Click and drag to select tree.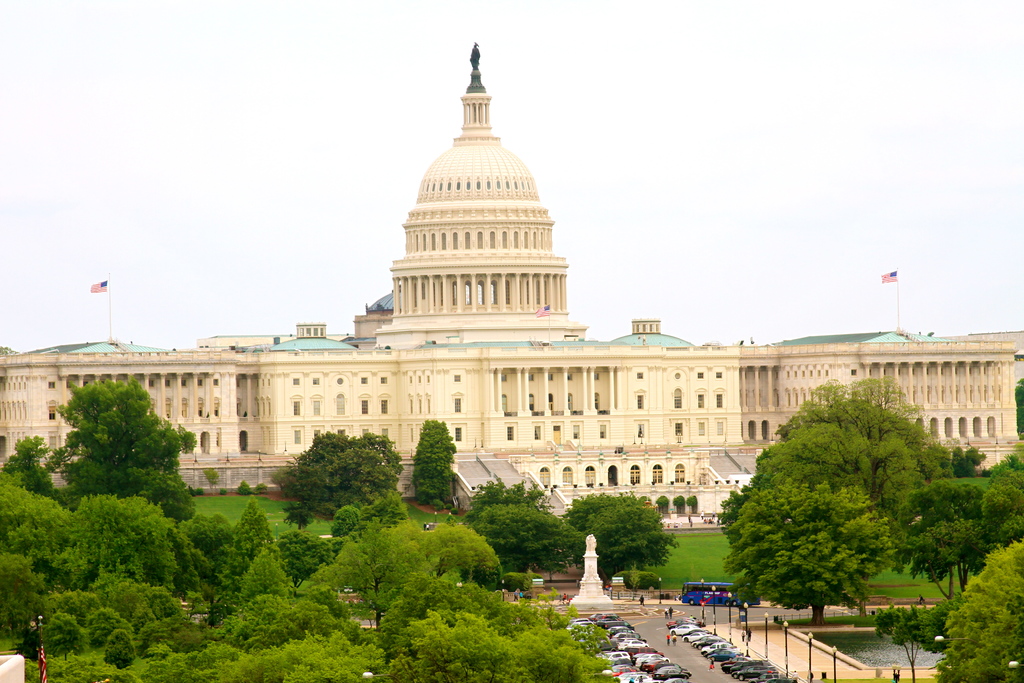
Selection: (left=925, top=539, right=1023, bottom=682).
